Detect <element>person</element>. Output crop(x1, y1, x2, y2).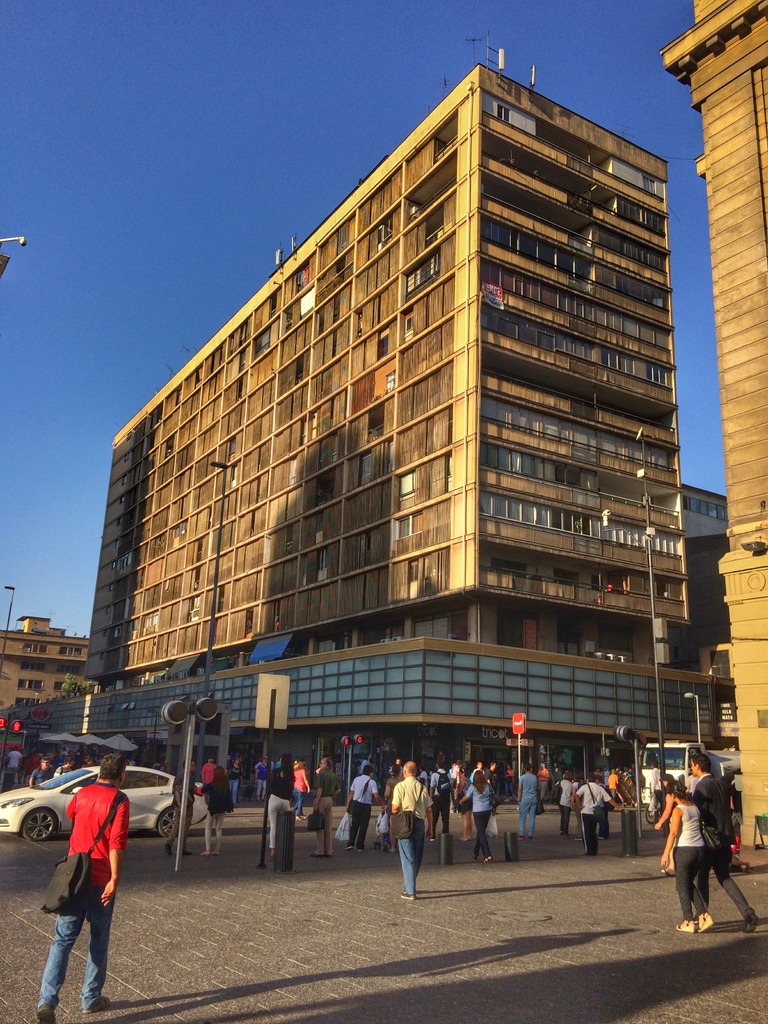
crop(337, 764, 378, 863).
